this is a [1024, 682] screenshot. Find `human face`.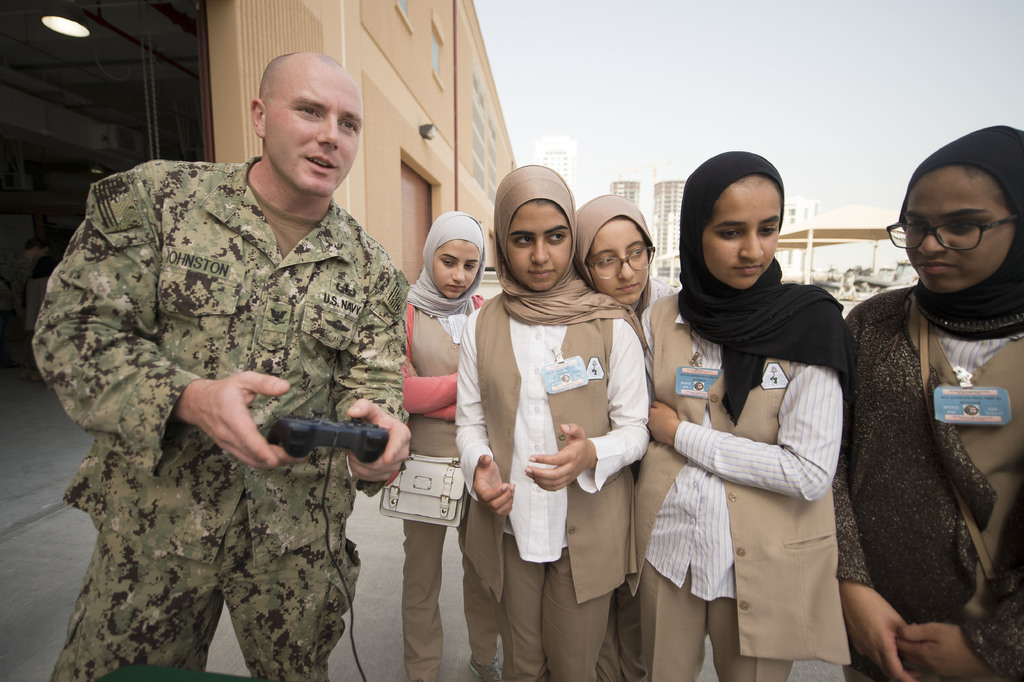
Bounding box: (582,217,652,304).
